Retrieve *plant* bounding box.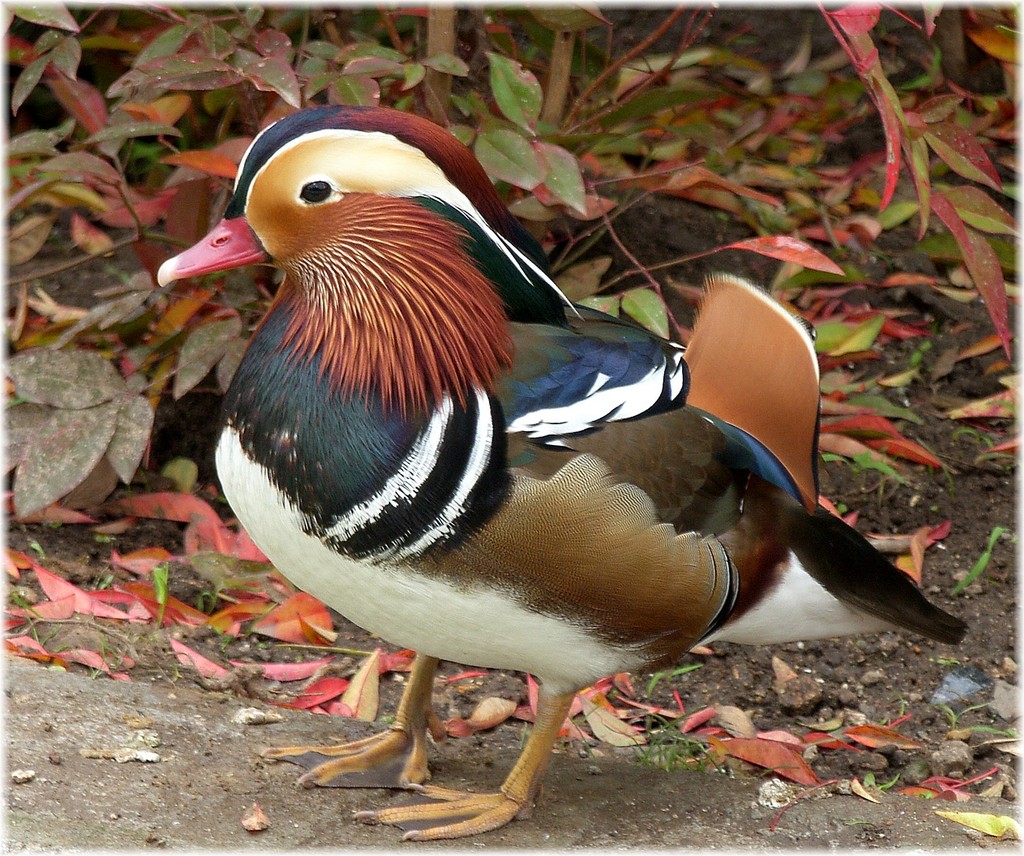
Bounding box: (x1=8, y1=590, x2=65, y2=657).
